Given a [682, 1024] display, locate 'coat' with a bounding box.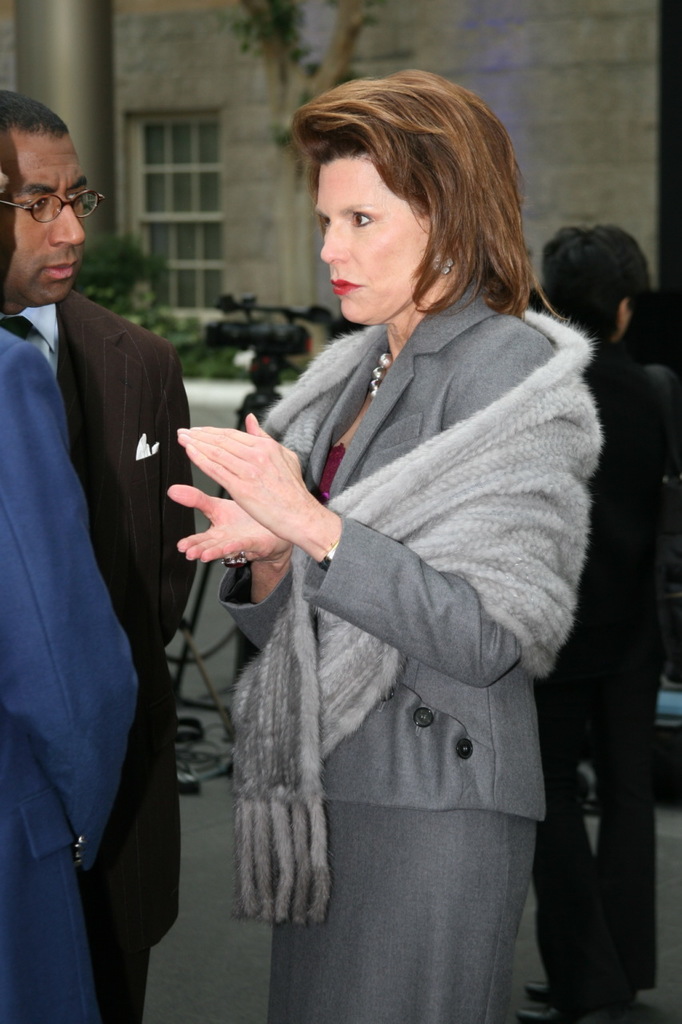
Located: <box>0,285,197,950</box>.
